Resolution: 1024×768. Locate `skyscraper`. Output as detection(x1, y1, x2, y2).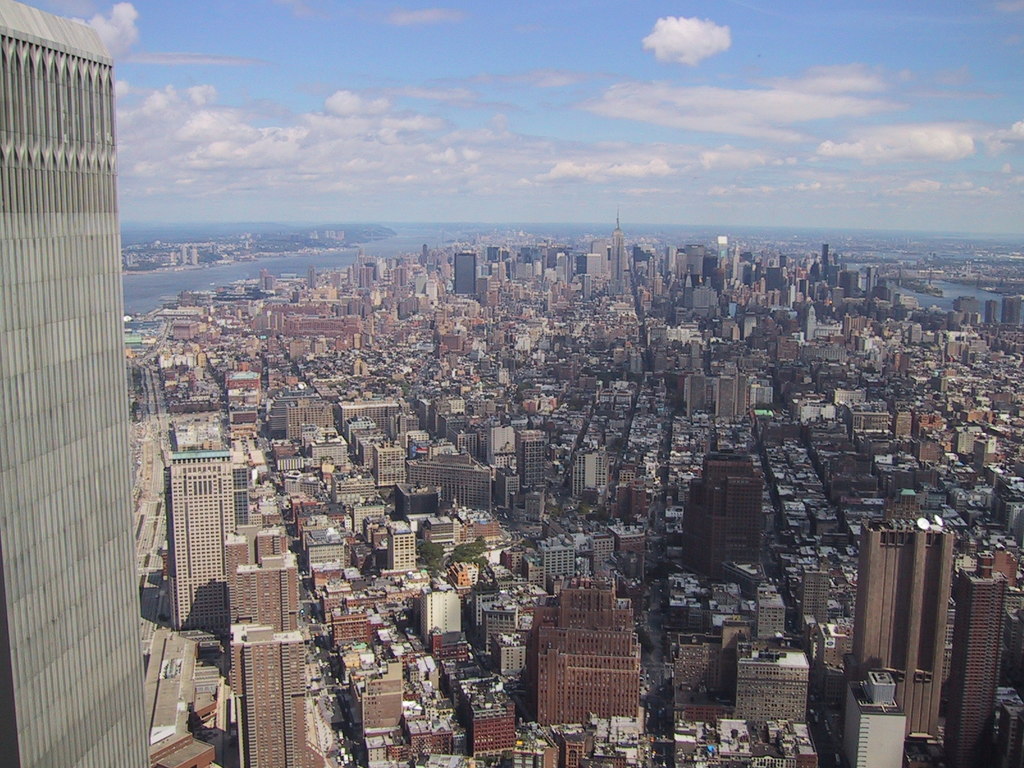
detection(13, 16, 164, 698).
